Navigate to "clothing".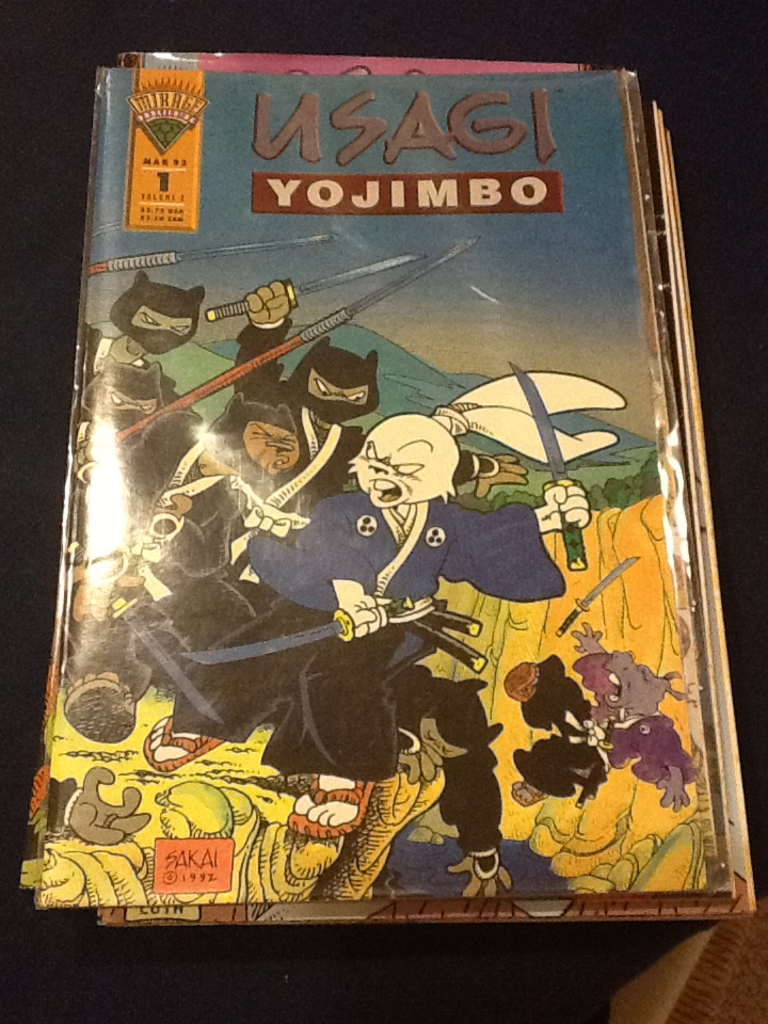
Navigation target: (x1=59, y1=345, x2=509, y2=846).
